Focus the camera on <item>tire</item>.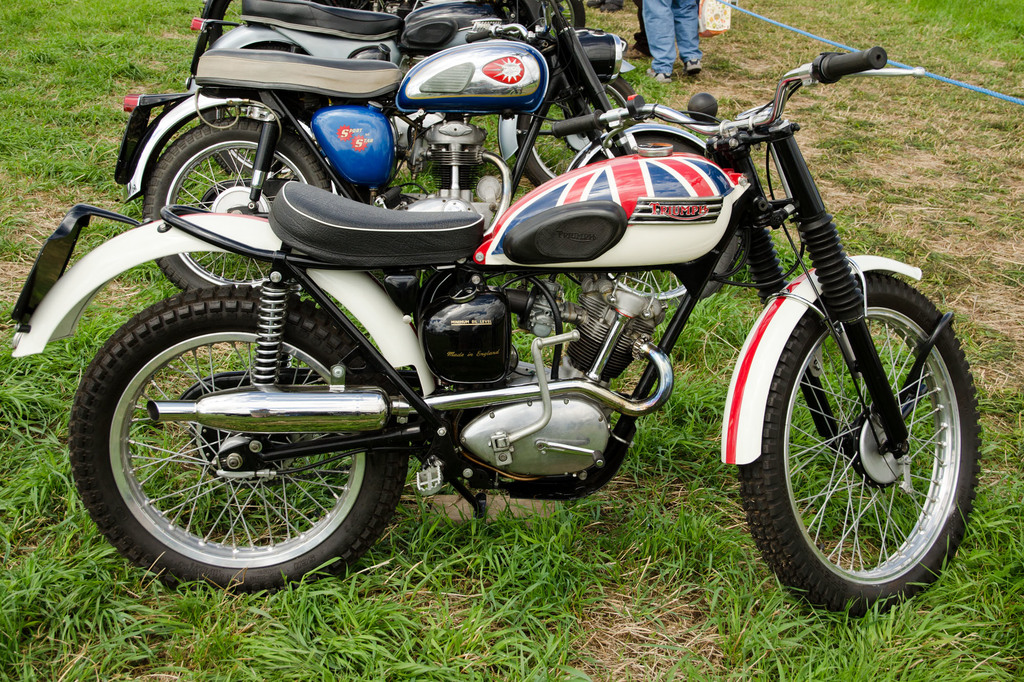
Focus region: 595 250 701 319.
